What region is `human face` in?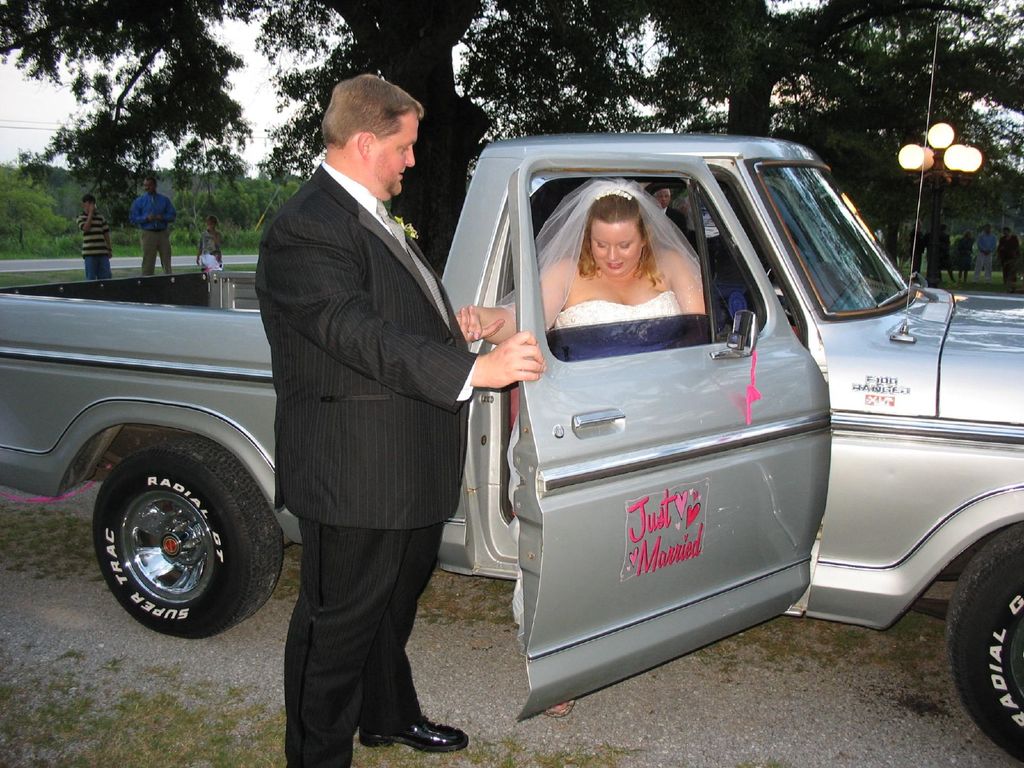
(left=592, top=222, right=641, bottom=275).
